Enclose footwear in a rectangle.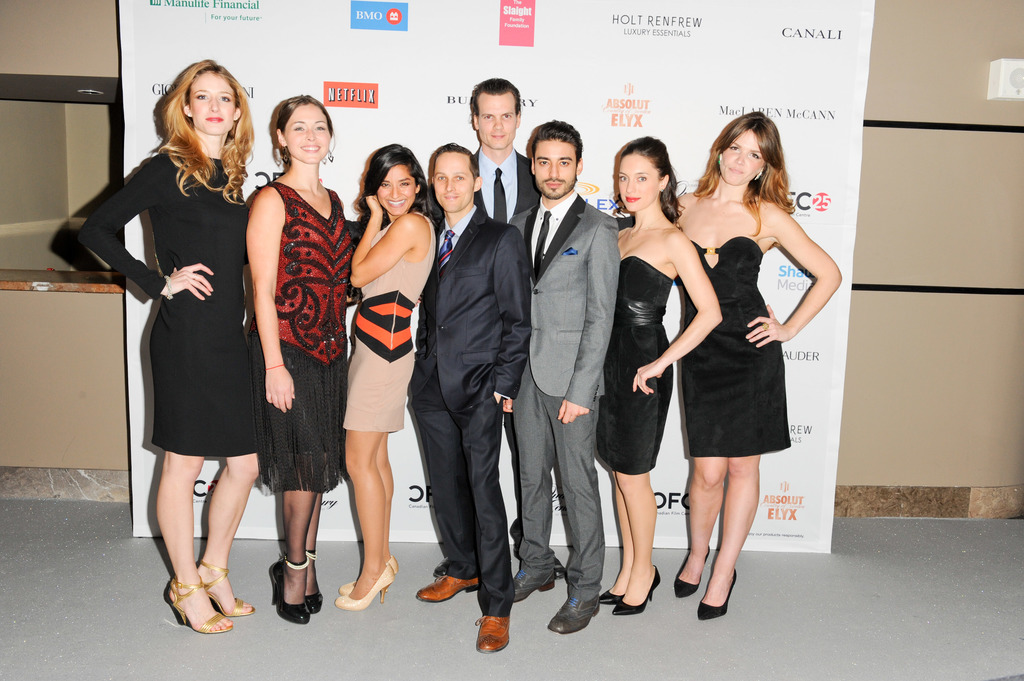
l=473, t=613, r=513, b=655.
